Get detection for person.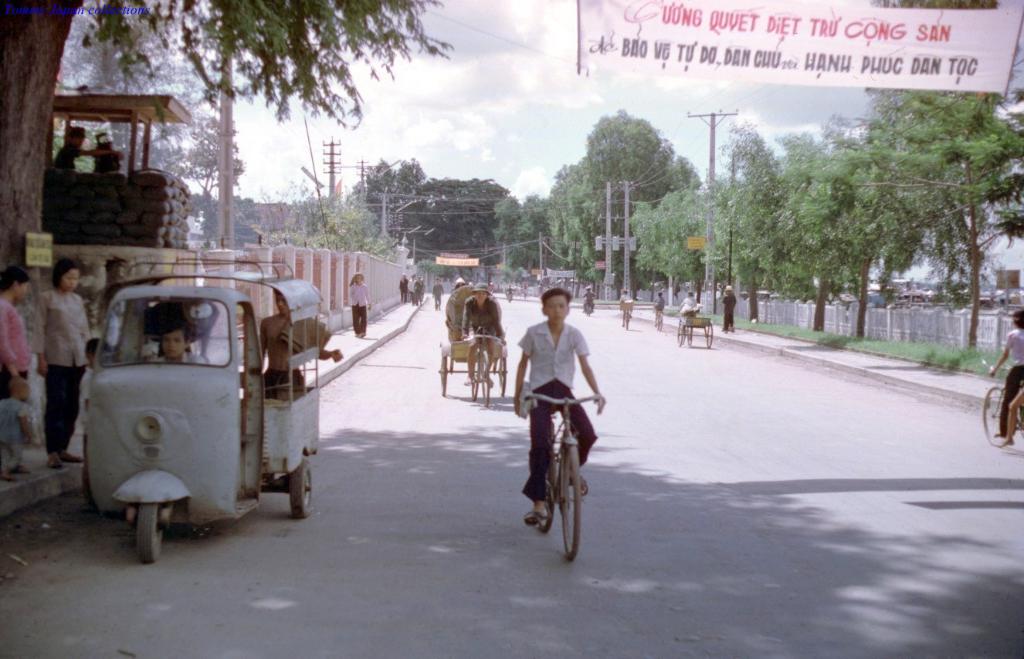
Detection: left=520, top=283, right=599, bottom=544.
